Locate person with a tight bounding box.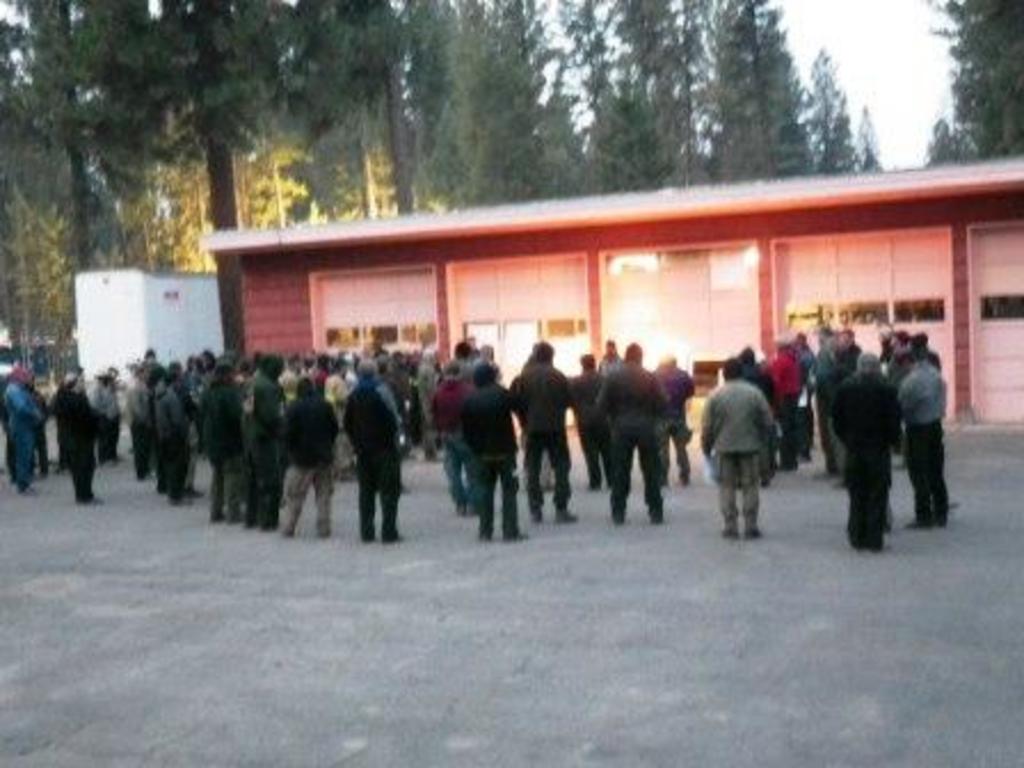
detection(343, 361, 409, 546).
